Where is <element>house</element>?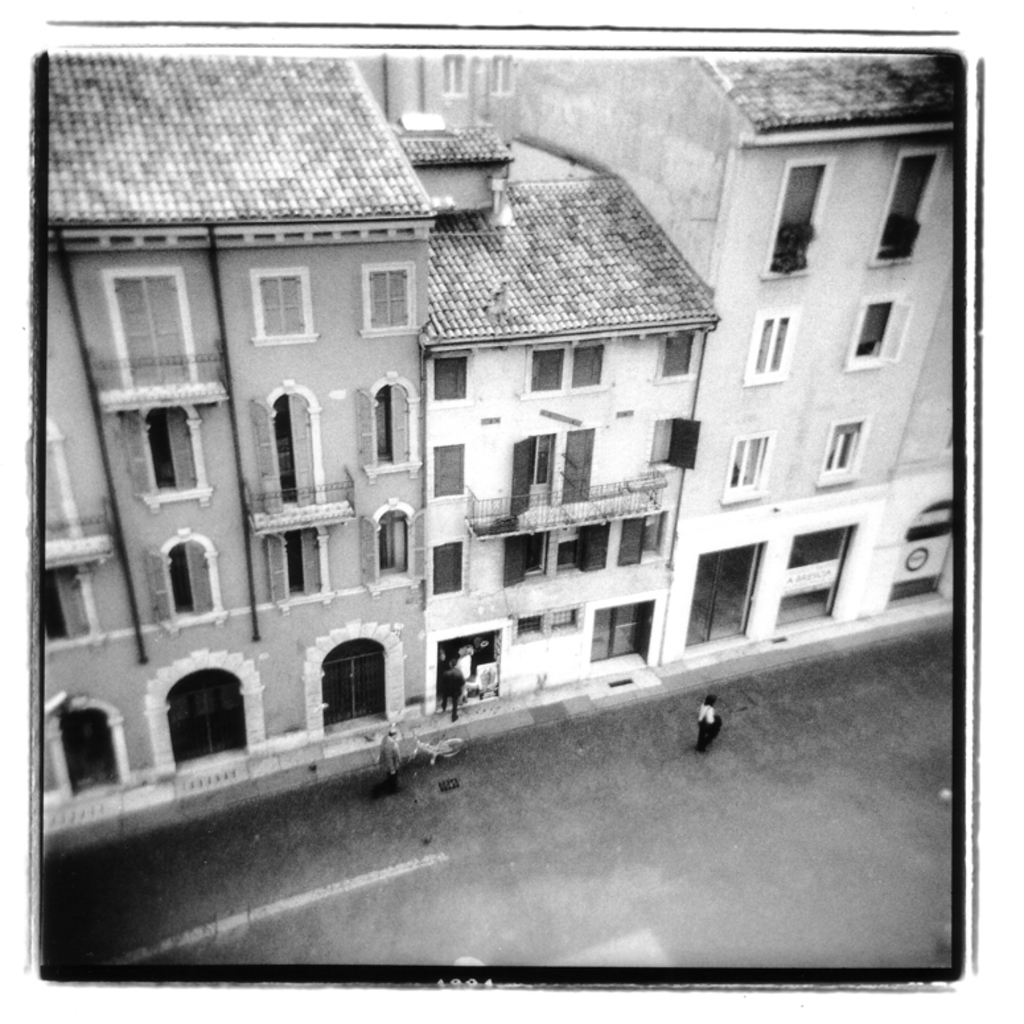
locate(373, 53, 720, 702).
